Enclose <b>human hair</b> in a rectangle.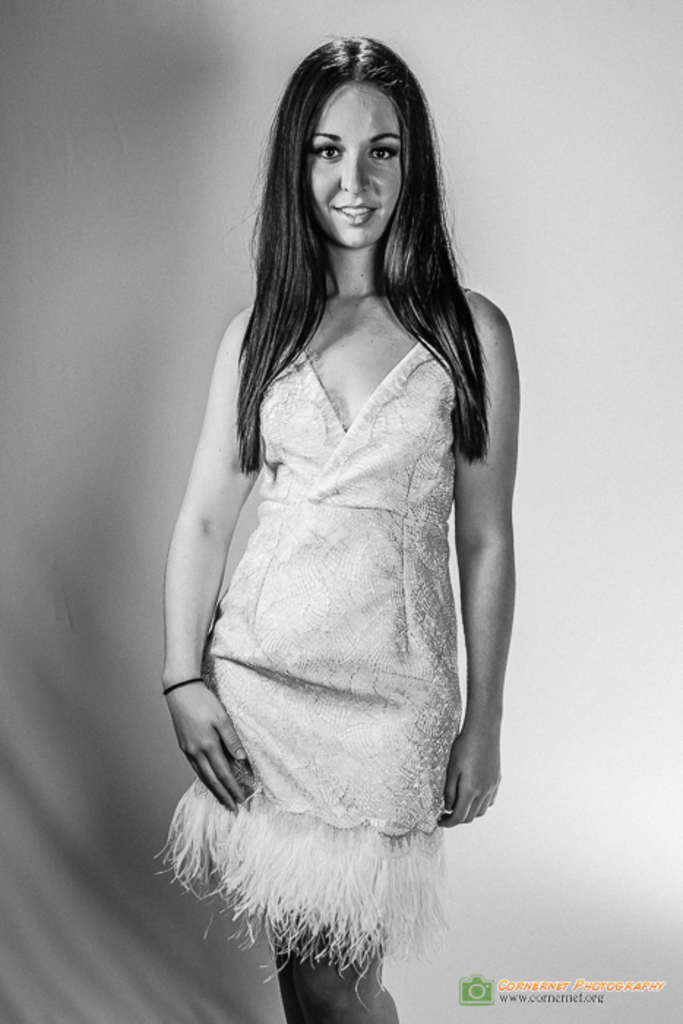
left=224, top=26, right=512, bottom=468.
